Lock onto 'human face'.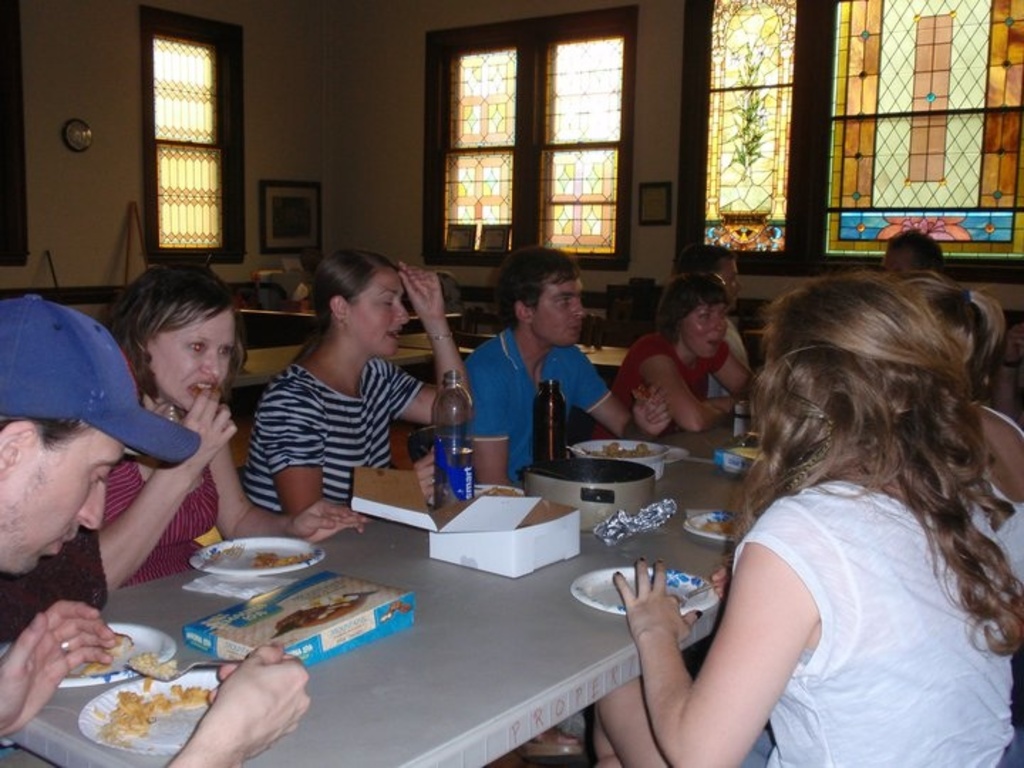
Locked: (x1=0, y1=424, x2=127, y2=576).
